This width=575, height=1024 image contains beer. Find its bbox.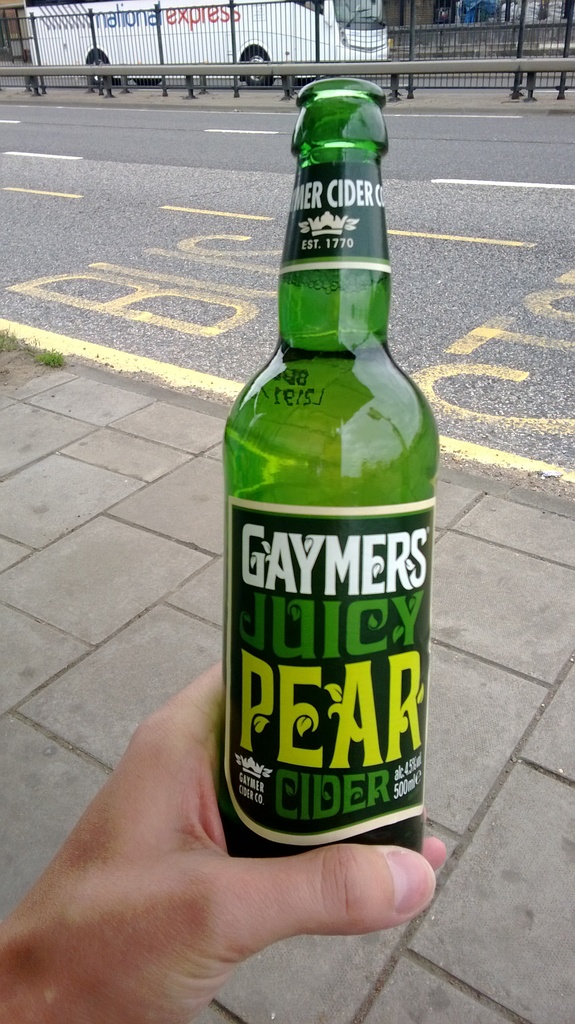
(209, 80, 437, 939).
